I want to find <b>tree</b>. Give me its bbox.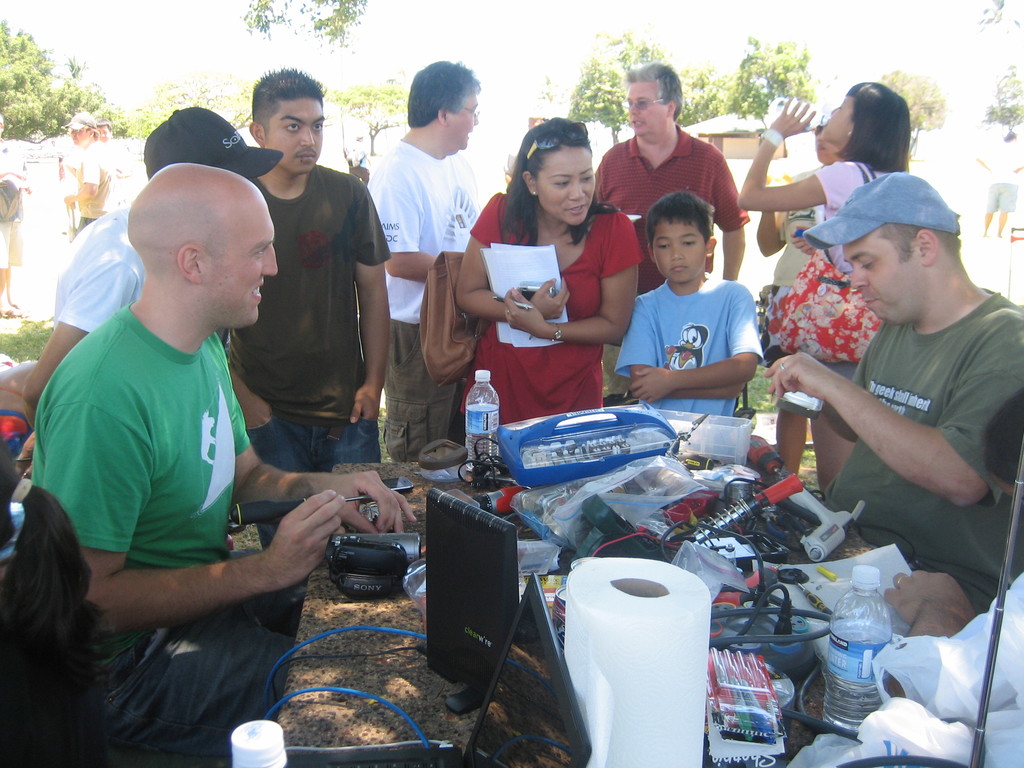
[324, 82, 411, 164].
